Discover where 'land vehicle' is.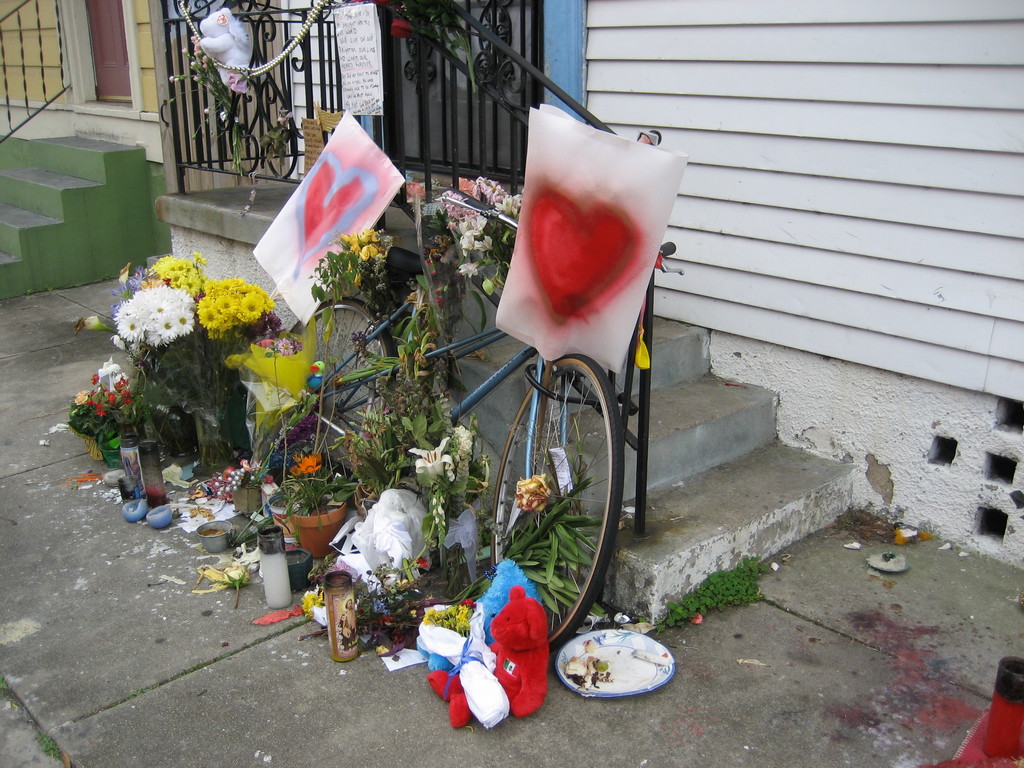
Discovered at left=366, top=117, right=707, bottom=678.
